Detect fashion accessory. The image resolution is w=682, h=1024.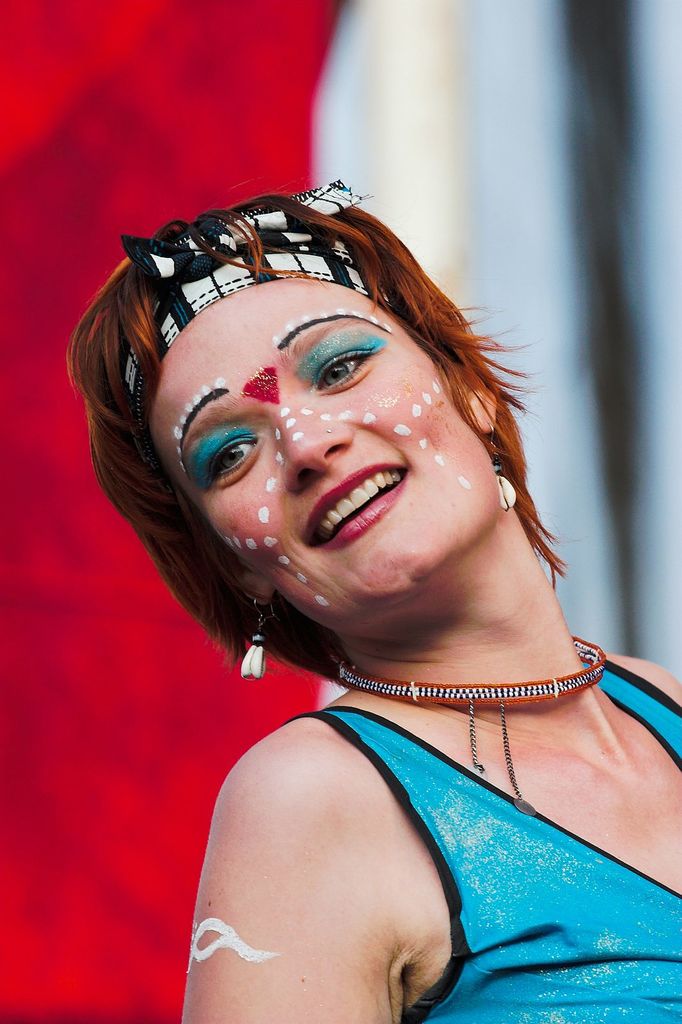
[left=482, top=422, right=519, bottom=516].
